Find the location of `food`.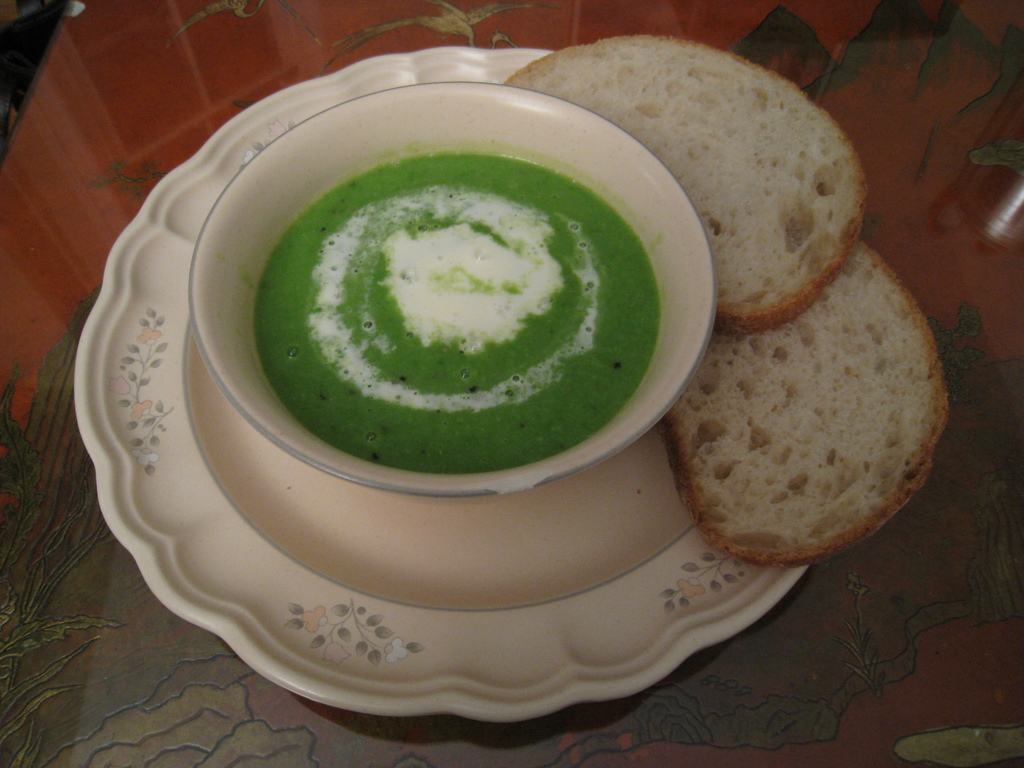
Location: bbox(255, 148, 659, 481).
